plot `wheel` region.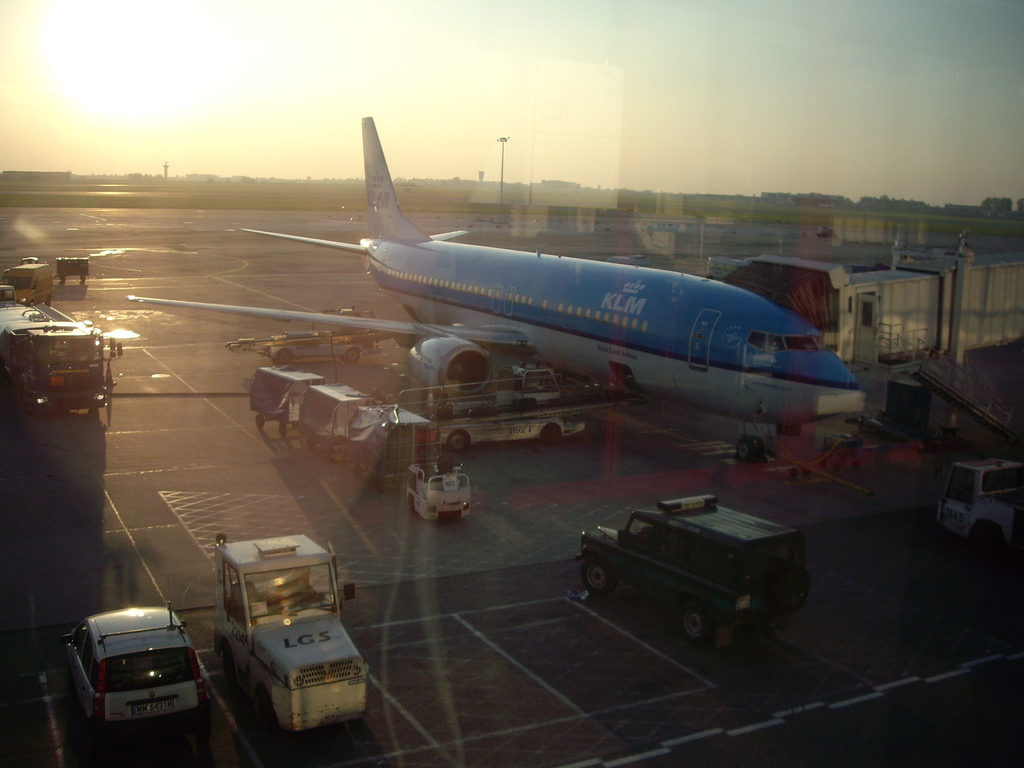
Plotted at Rect(225, 647, 234, 679).
